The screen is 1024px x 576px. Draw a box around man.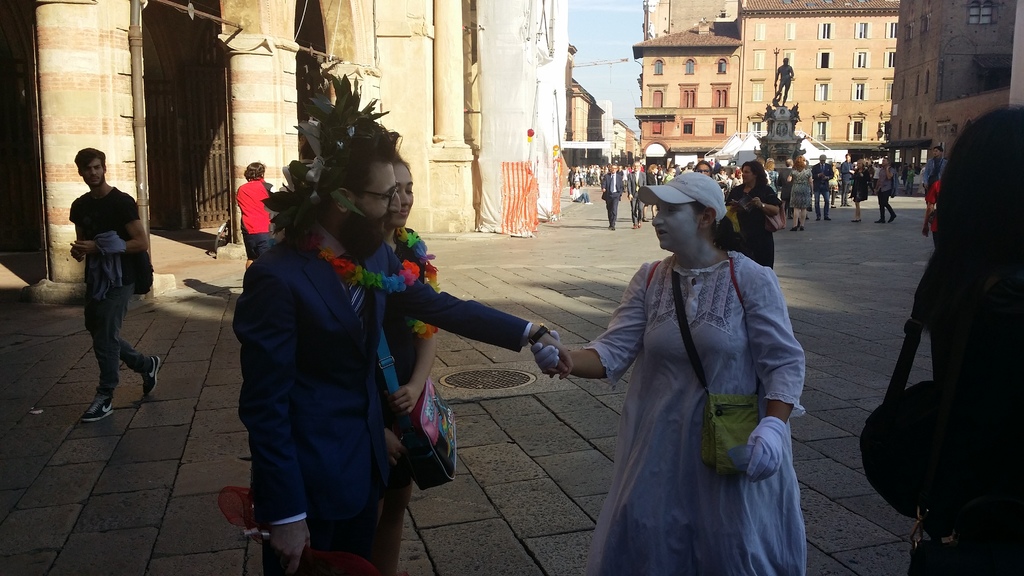
box=[626, 159, 648, 228].
